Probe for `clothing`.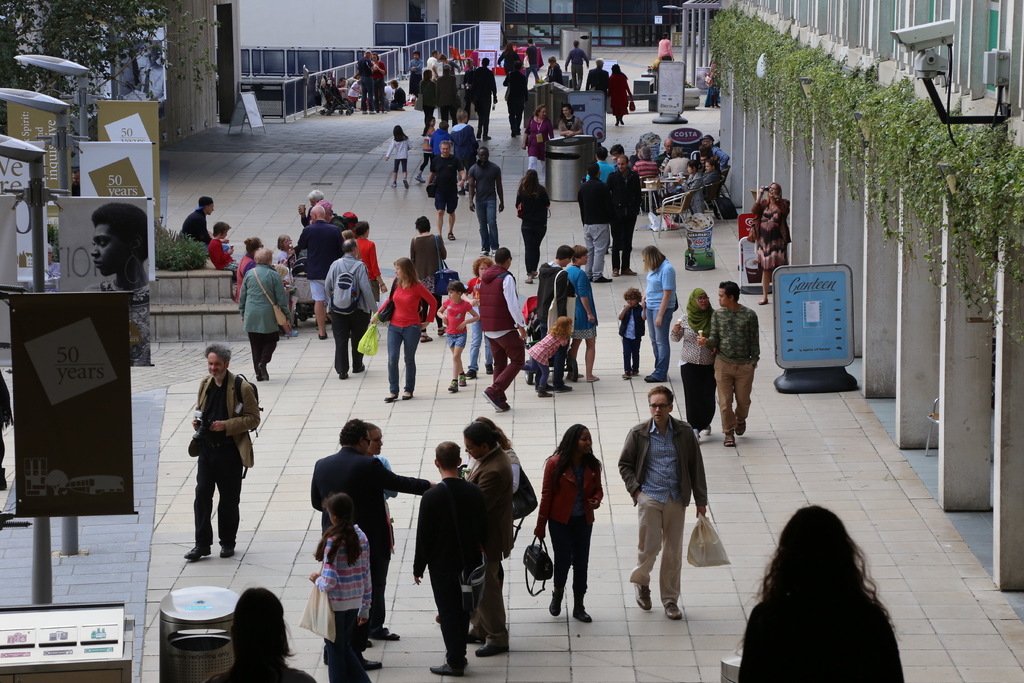
Probe result: 406/59/424/95.
